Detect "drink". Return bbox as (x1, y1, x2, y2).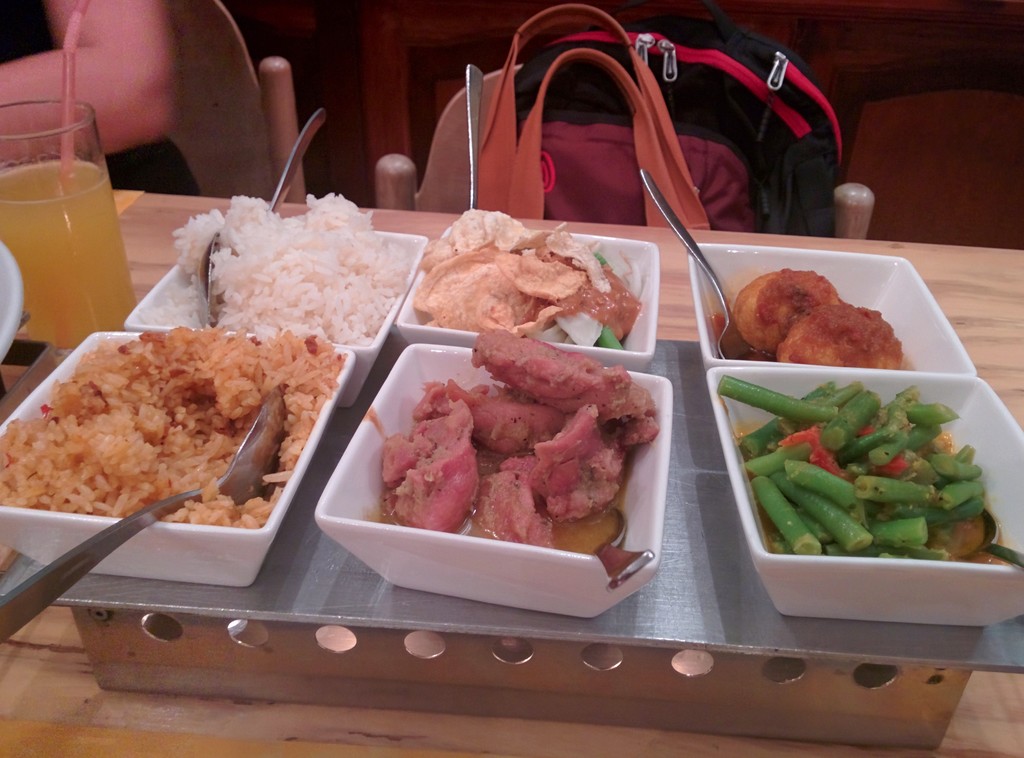
(0, 157, 140, 355).
